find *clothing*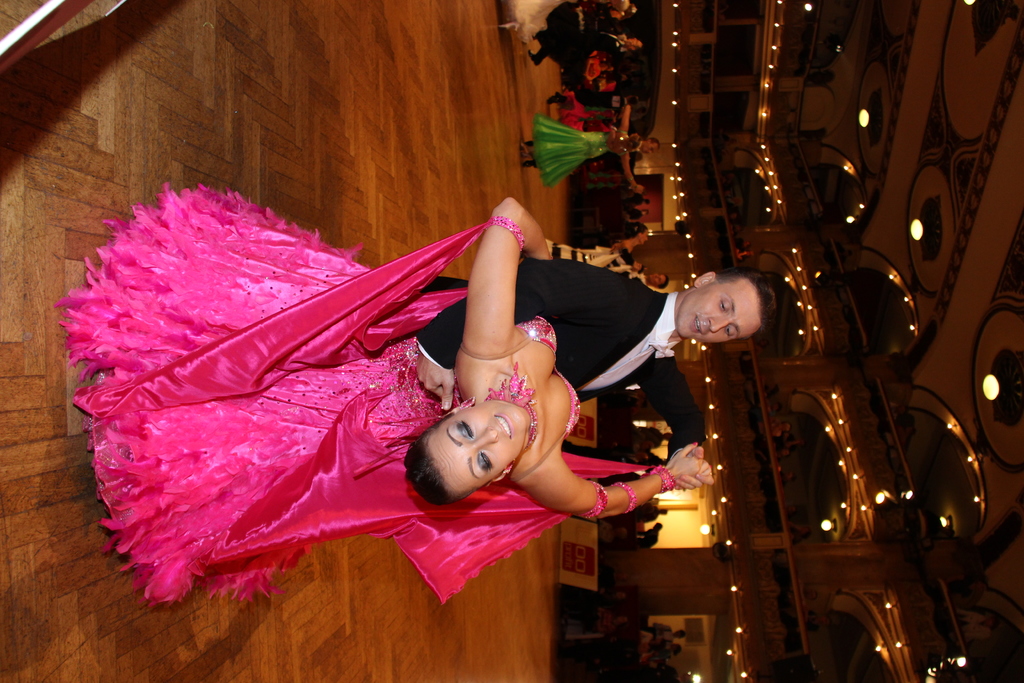
(x1=71, y1=171, x2=571, y2=598)
